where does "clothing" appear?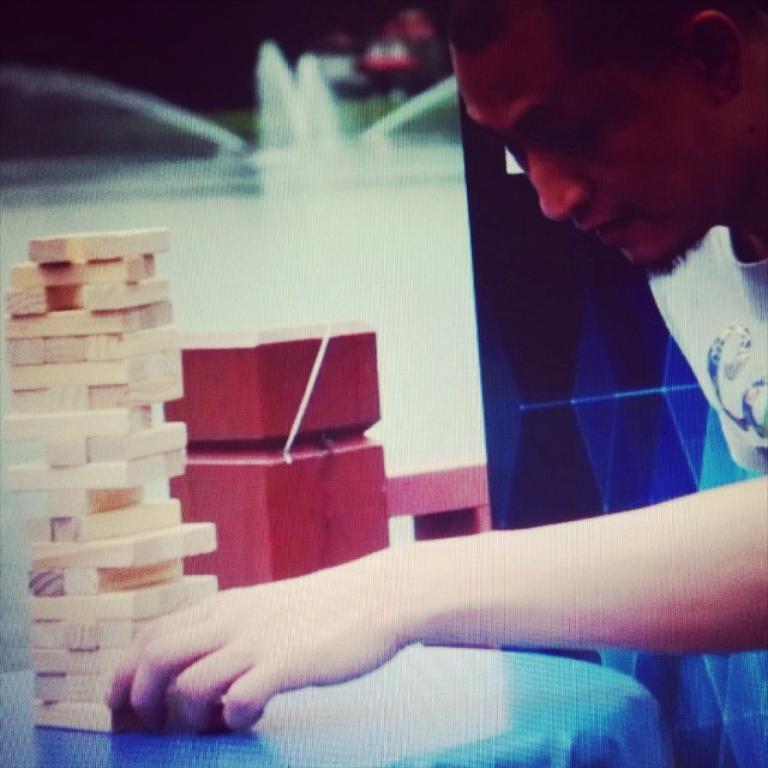
Appears at pyautogui.locateOnScreen(648, 221, 767, 472).
